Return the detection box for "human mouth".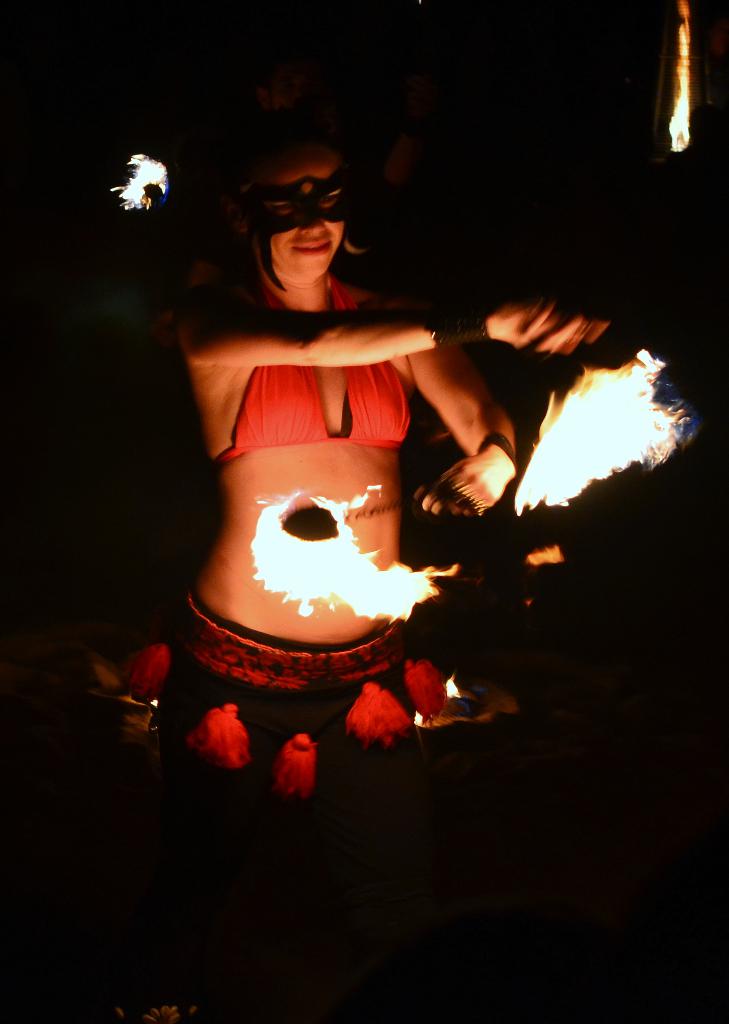
x1=290, y1=238, x2=332, y2=255.
